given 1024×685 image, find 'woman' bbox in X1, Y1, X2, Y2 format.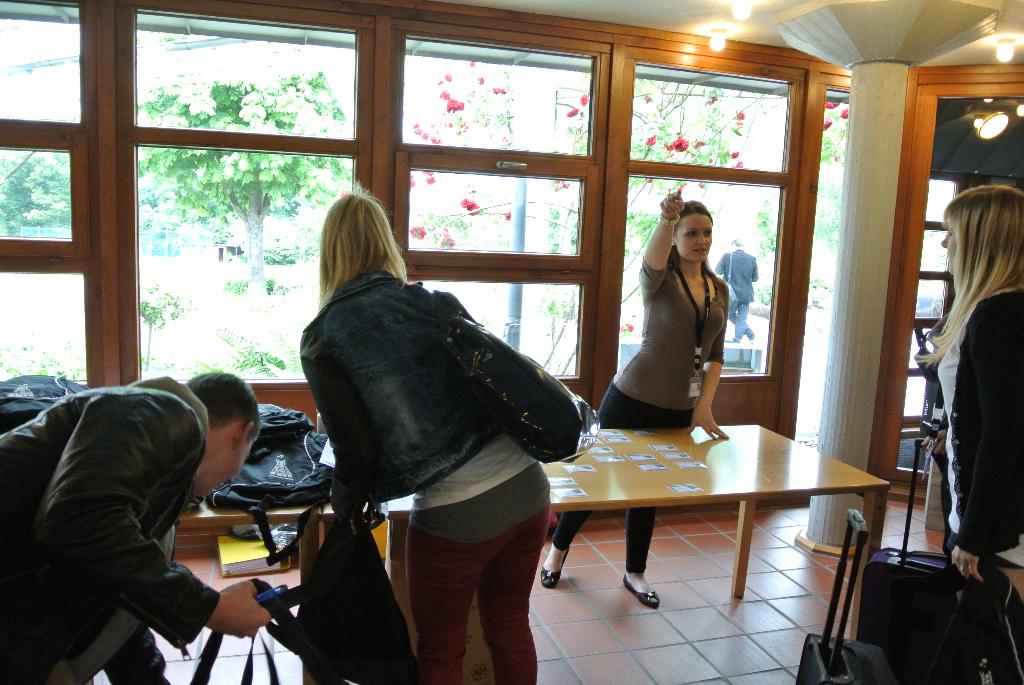
540, 182, 733, 610.
